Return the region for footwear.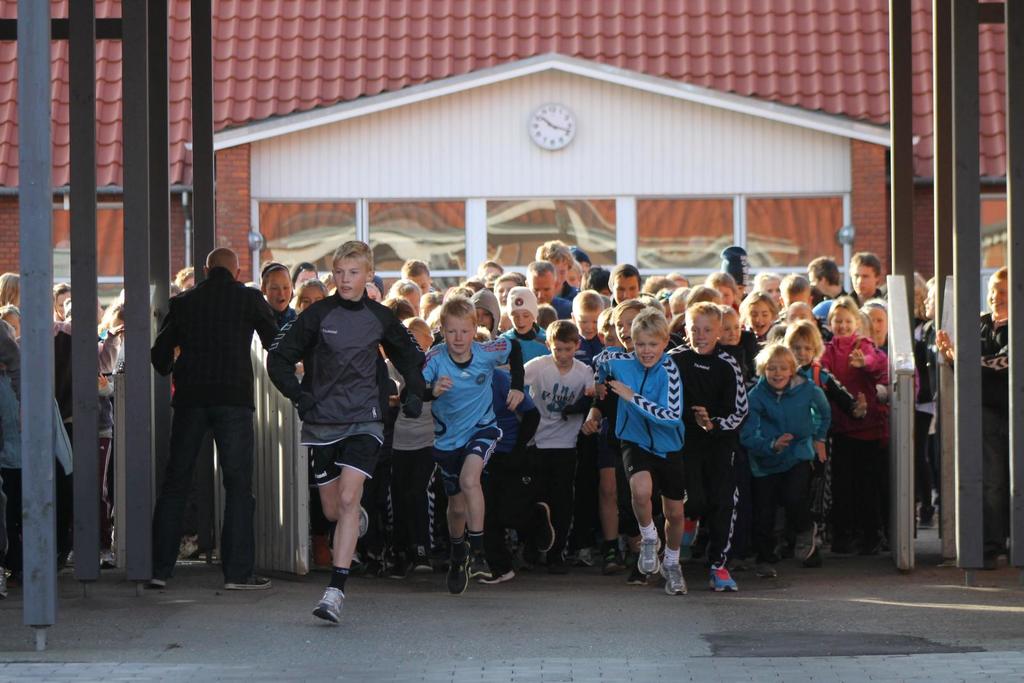
<box>68,550,73,564</box>.
